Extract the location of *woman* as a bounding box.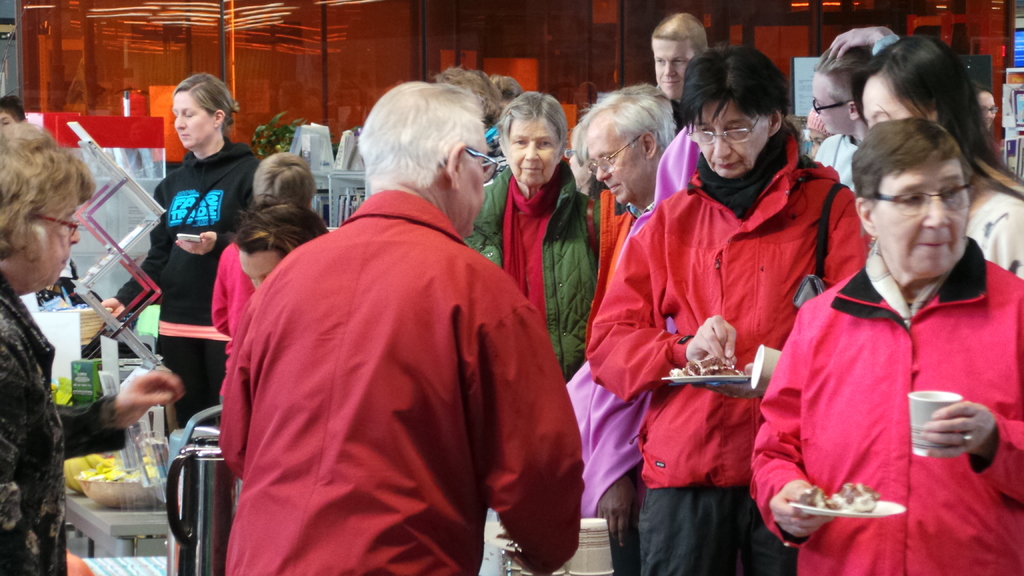
select_region(588, 44, 875, 575).
